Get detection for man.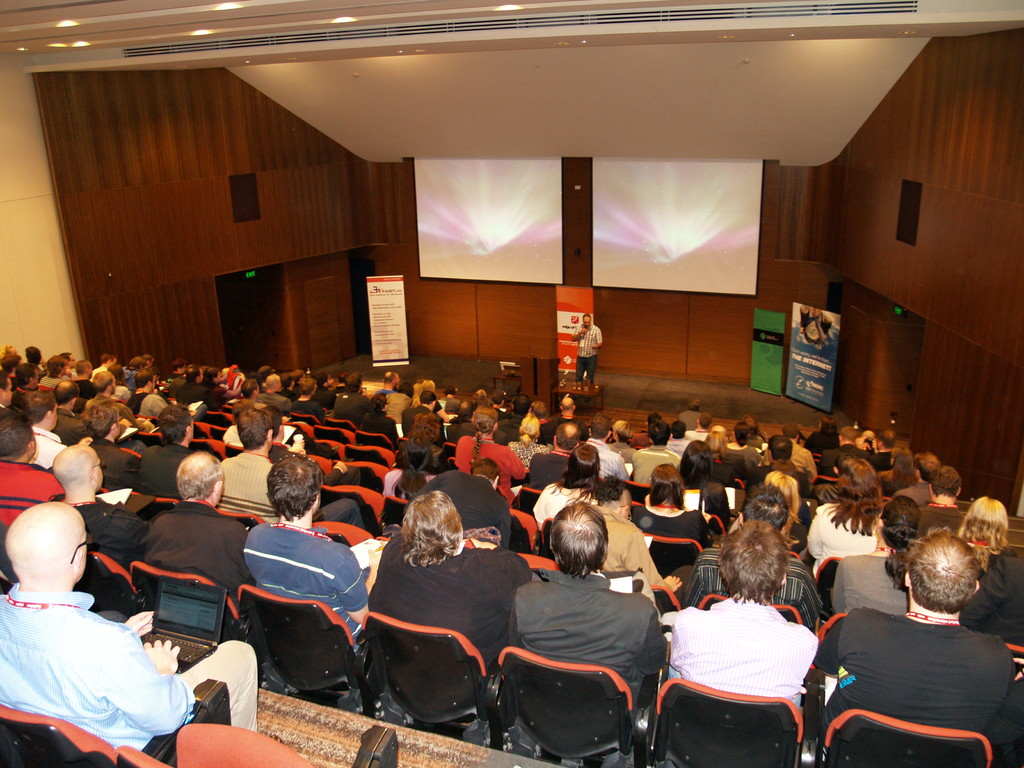
Detection: bbox=(177, 367, 209, 400).
